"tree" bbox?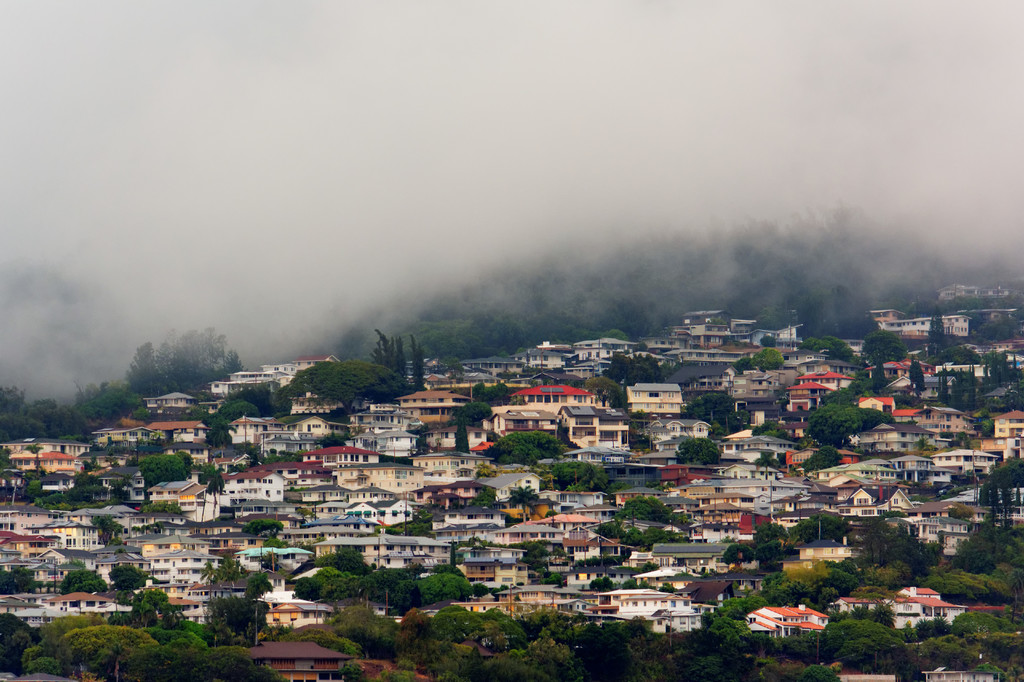
[x1=179, y1=329, x2=202, y2=373]
